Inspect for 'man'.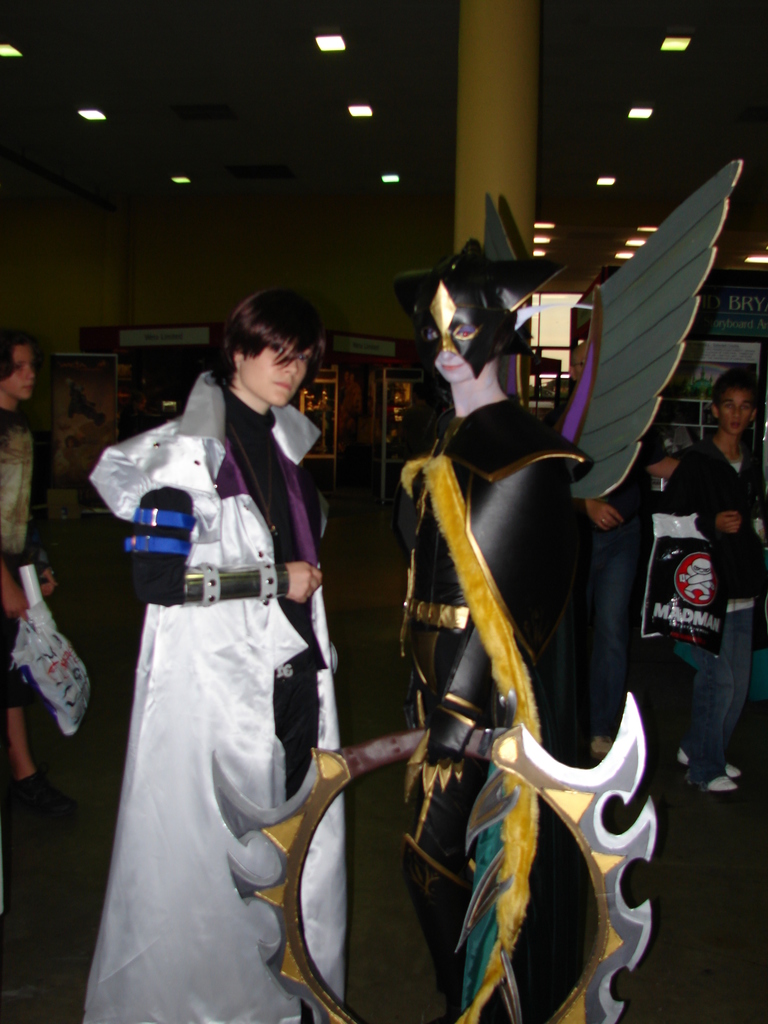
Inspection: 0:321:67:824.
